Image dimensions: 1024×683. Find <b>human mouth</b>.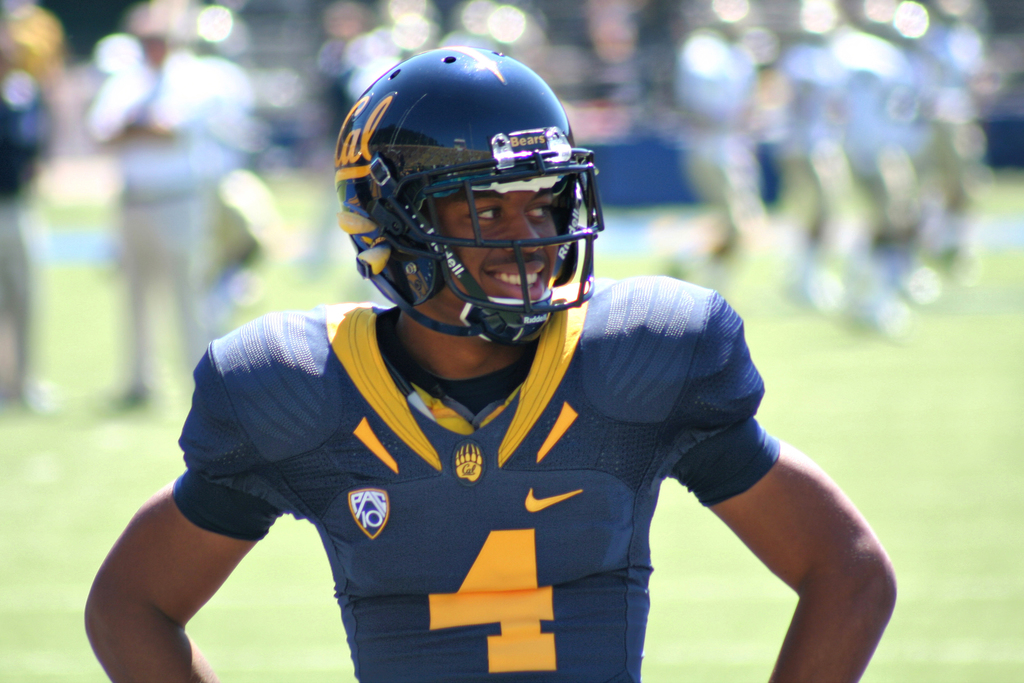
<region>492, 256, 553, 300</region>.
